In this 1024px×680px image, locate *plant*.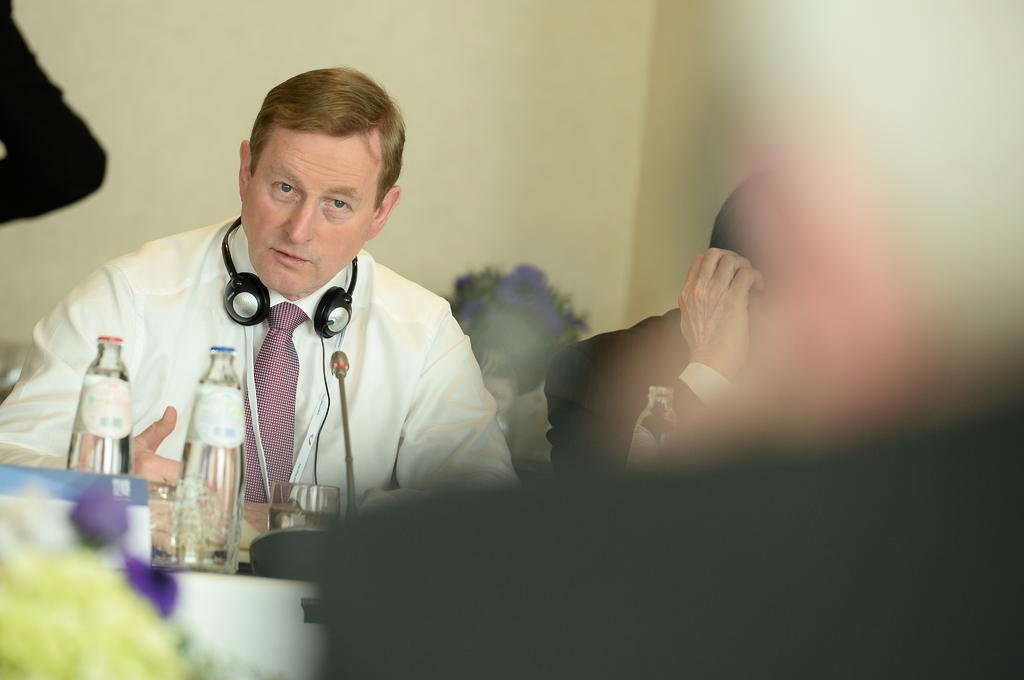
Bounding box: pyautogui.locateOnScreen(436, 262, 589, 403).
